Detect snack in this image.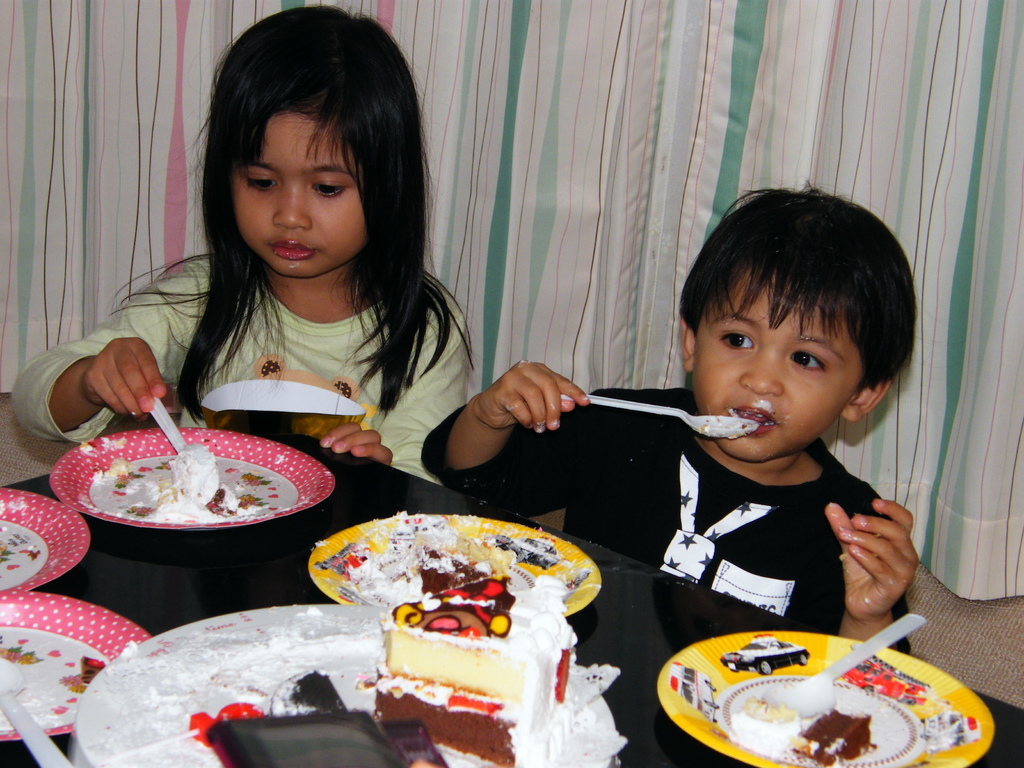
Detection: BBox(728, 682, 882, 767).
